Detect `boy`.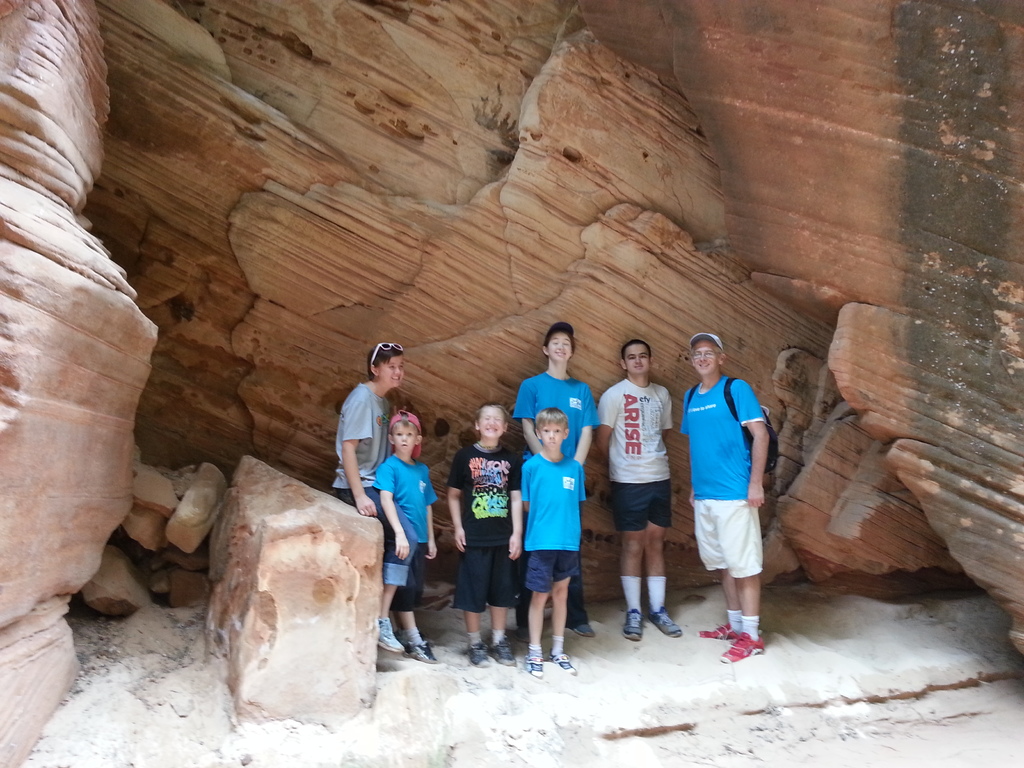
Detected at (375, 408, 439, 664).
